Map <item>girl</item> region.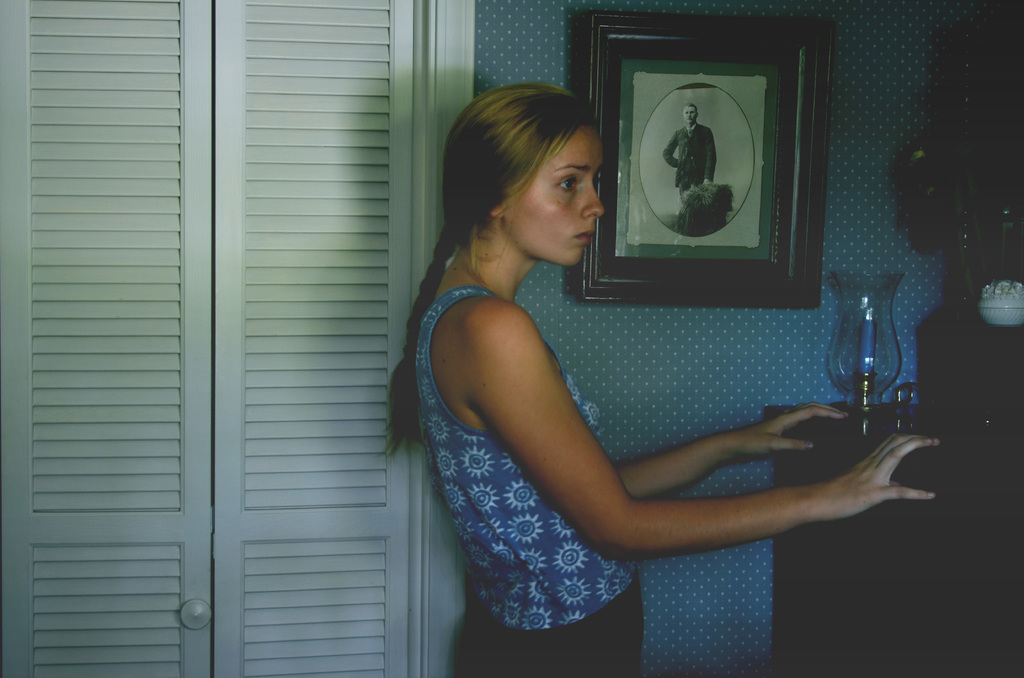
Mapped to [385, 85, 941, 677].
